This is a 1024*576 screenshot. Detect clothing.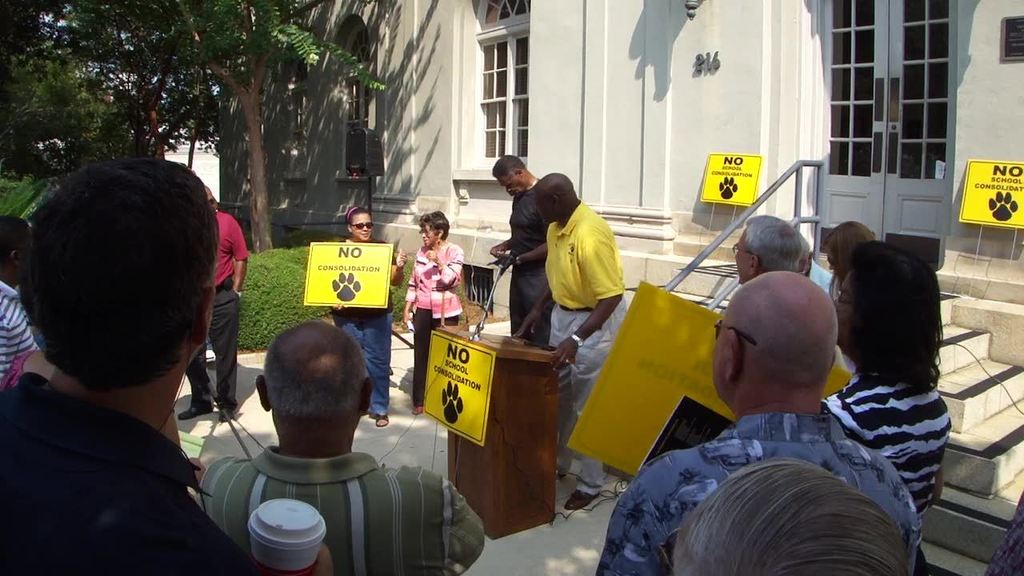
detection(833, 386, 934, 519).
